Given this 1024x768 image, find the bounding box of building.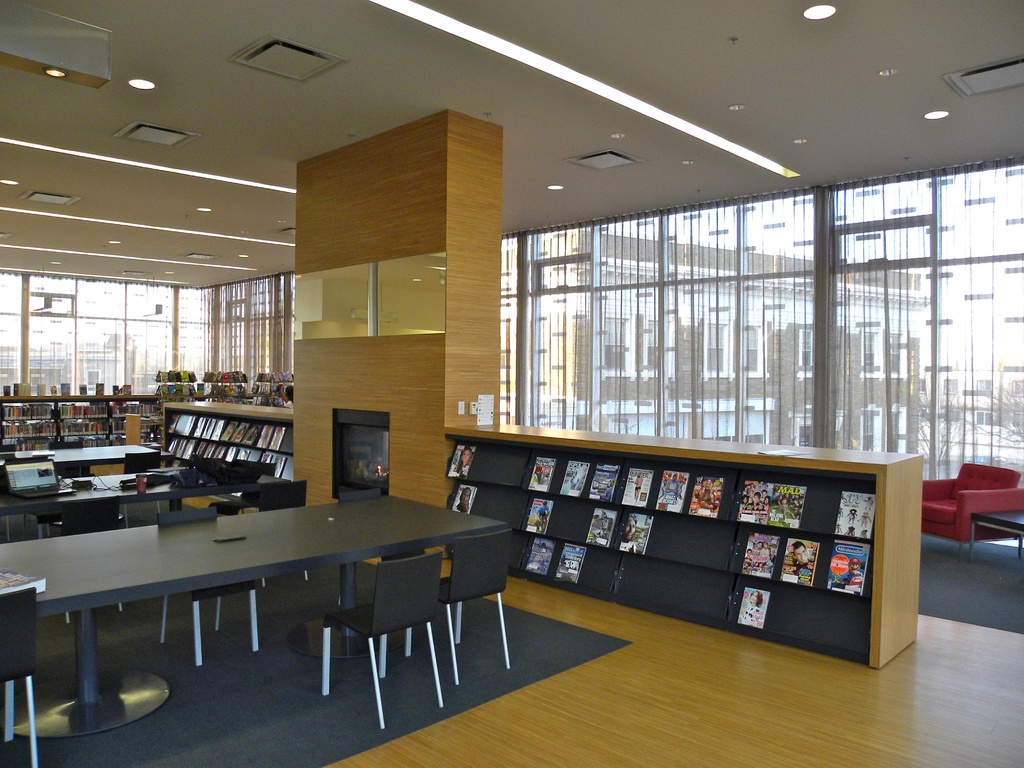
[0, 0, 1023, 767].
